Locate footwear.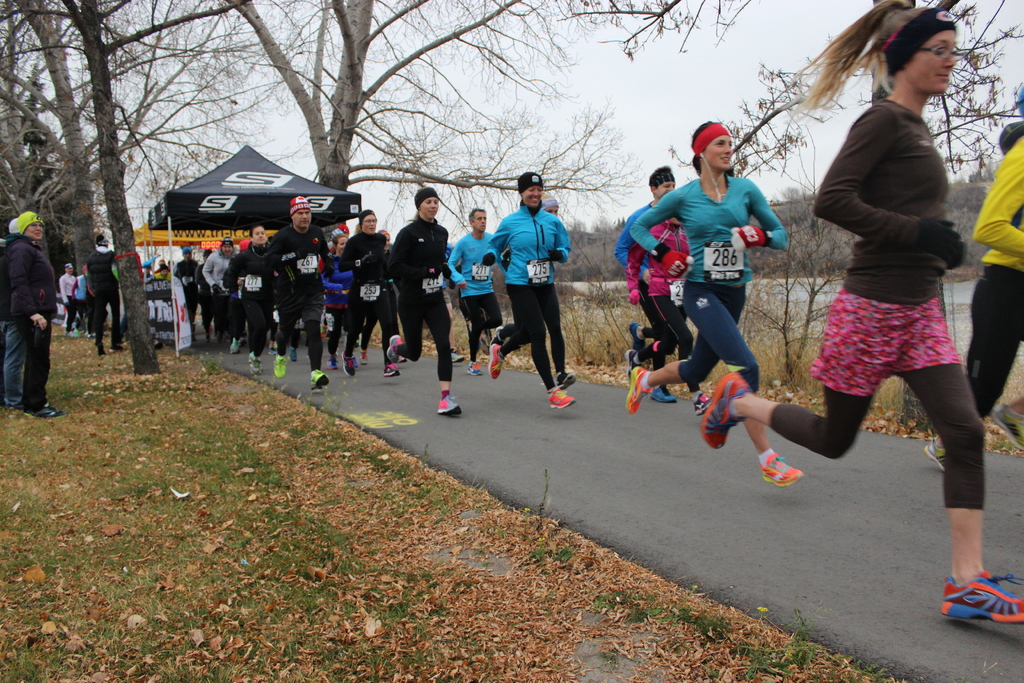
Bounding box: (703,372,749,453).
